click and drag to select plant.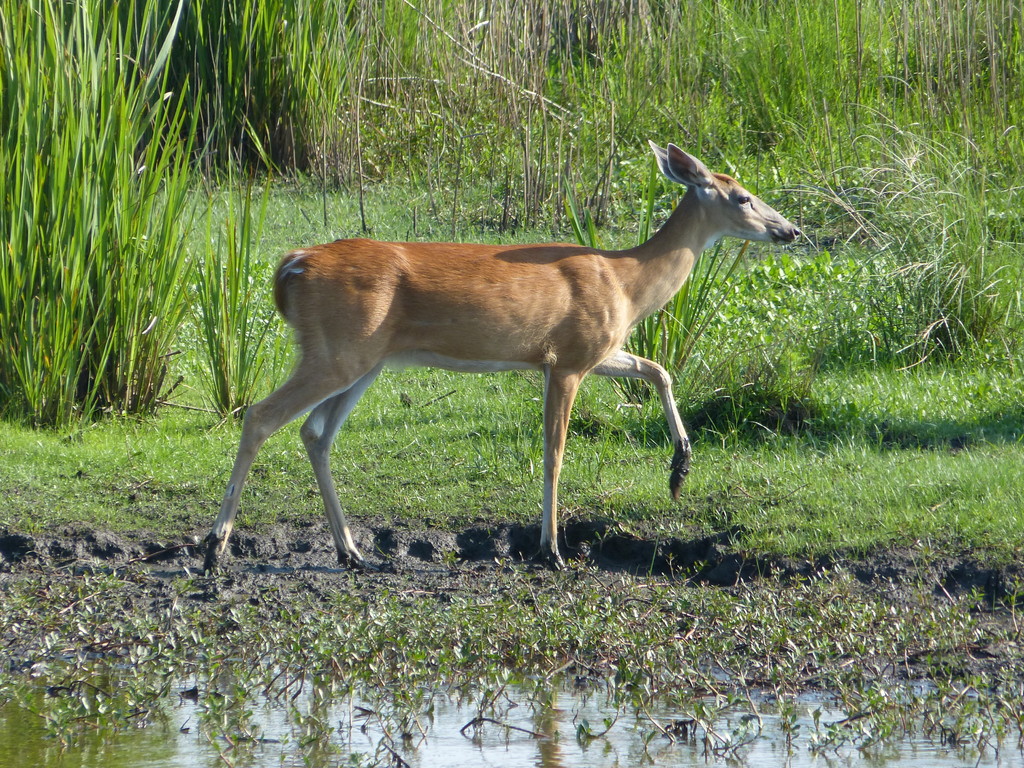
Selection: [x1=196, y1=150, x2=277, y2=426].
